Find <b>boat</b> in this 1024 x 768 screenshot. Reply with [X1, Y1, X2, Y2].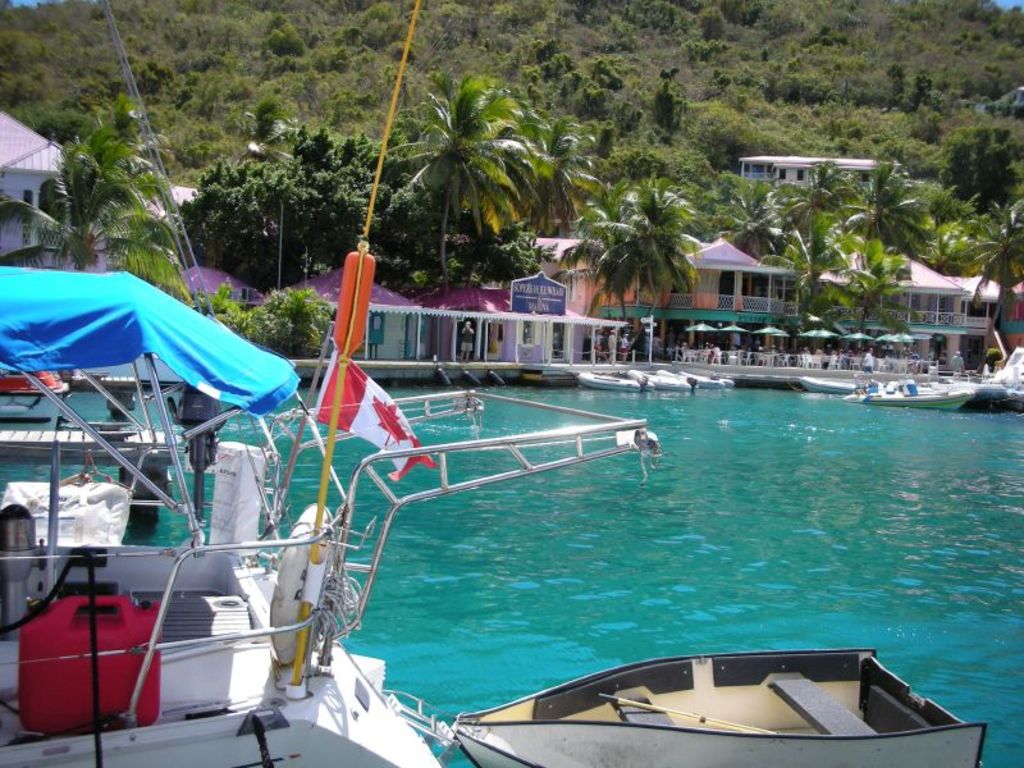
[451, 640, 995, 767].
